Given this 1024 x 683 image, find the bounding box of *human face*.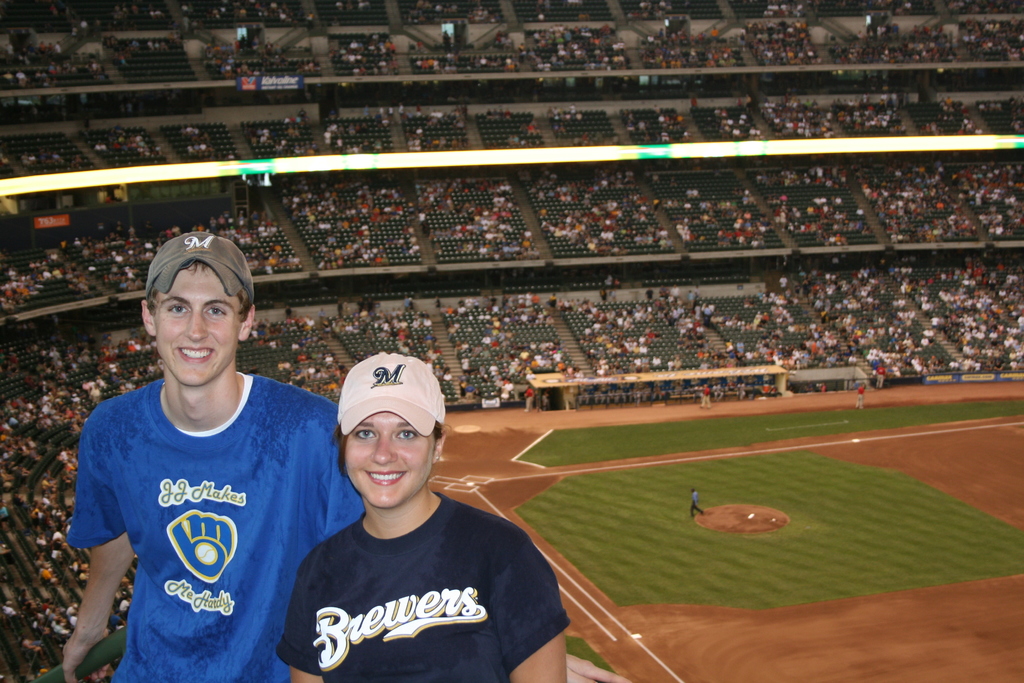
Rect(339, 391, 422, 510).
